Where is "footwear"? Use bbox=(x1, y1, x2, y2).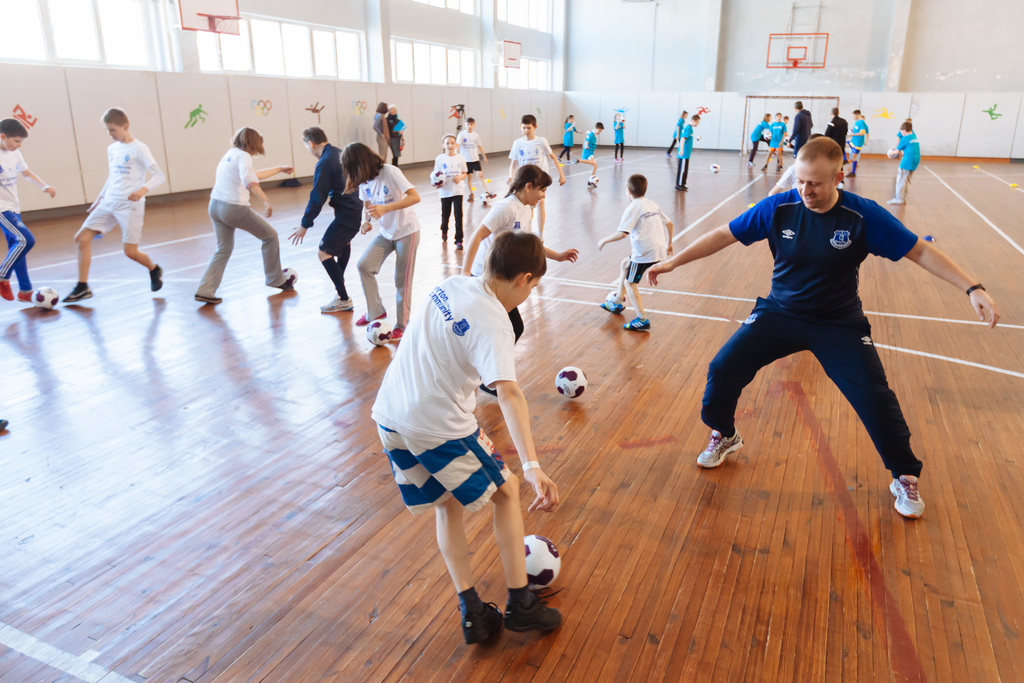
bbox=(0, 276, 14, 302).
